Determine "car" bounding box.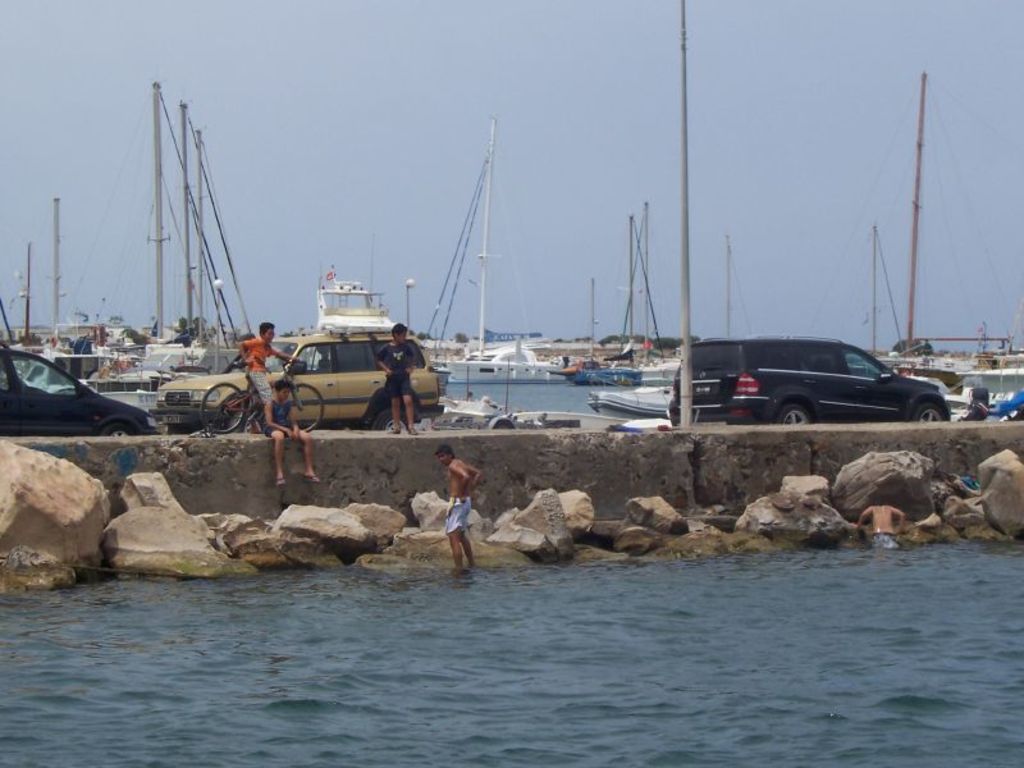
Determined: {"x1": 0, "y1": 347, "x2": 165, "y2": 433}.
